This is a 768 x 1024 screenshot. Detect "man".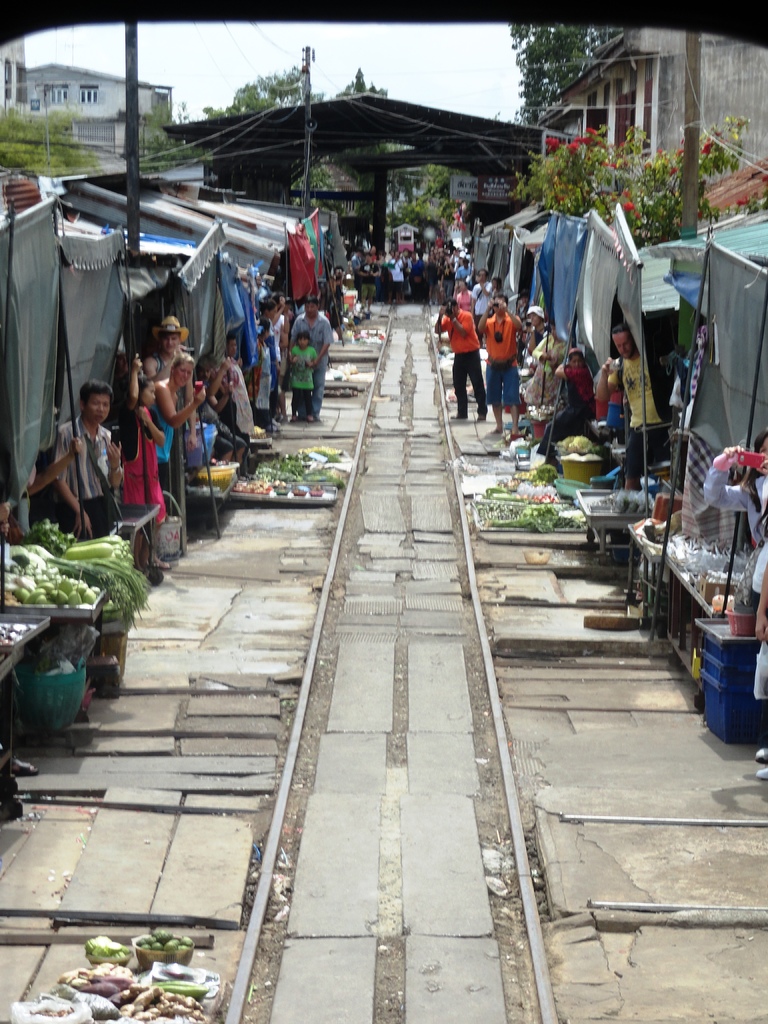
[x1=479, y1=292, x2=522, y2=440].
